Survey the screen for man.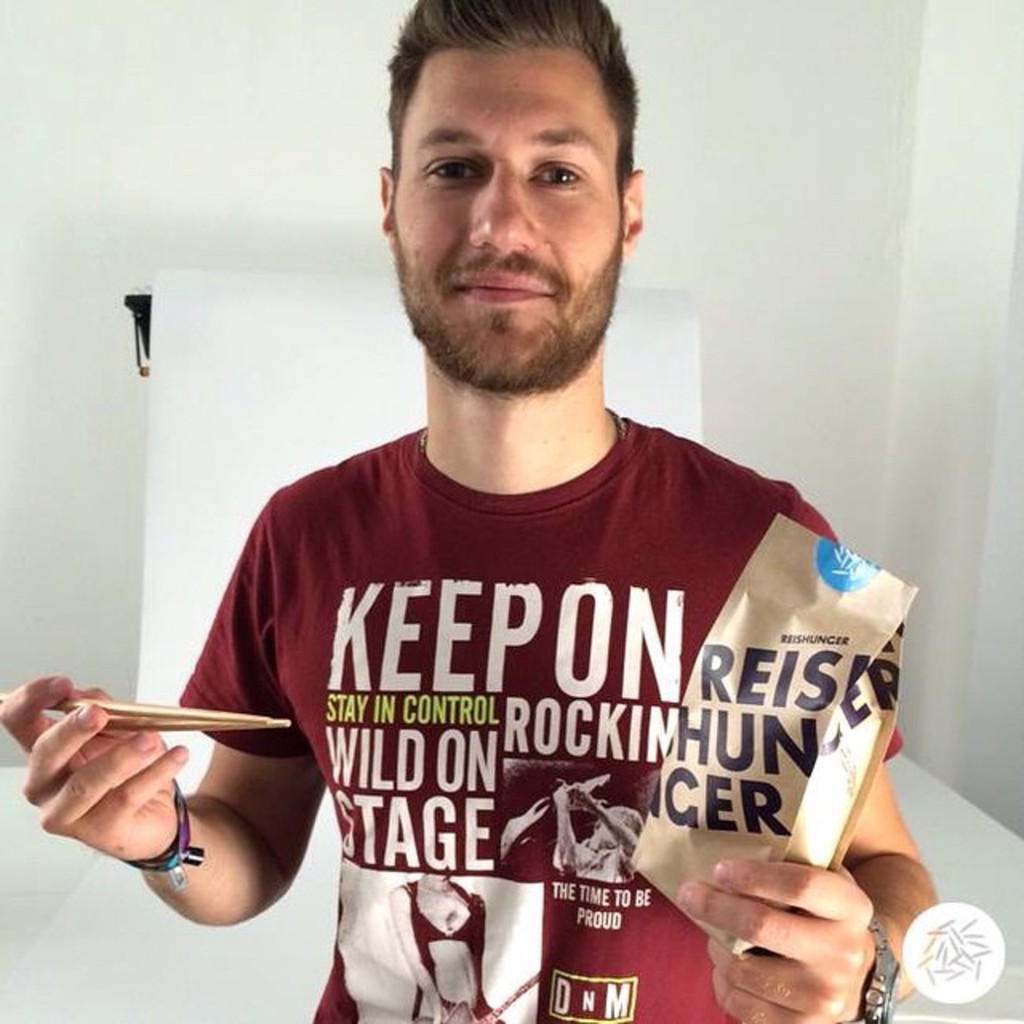
Survey found: {"left": 178, "top": 115, "right": 923, "bottom": 1023}.
